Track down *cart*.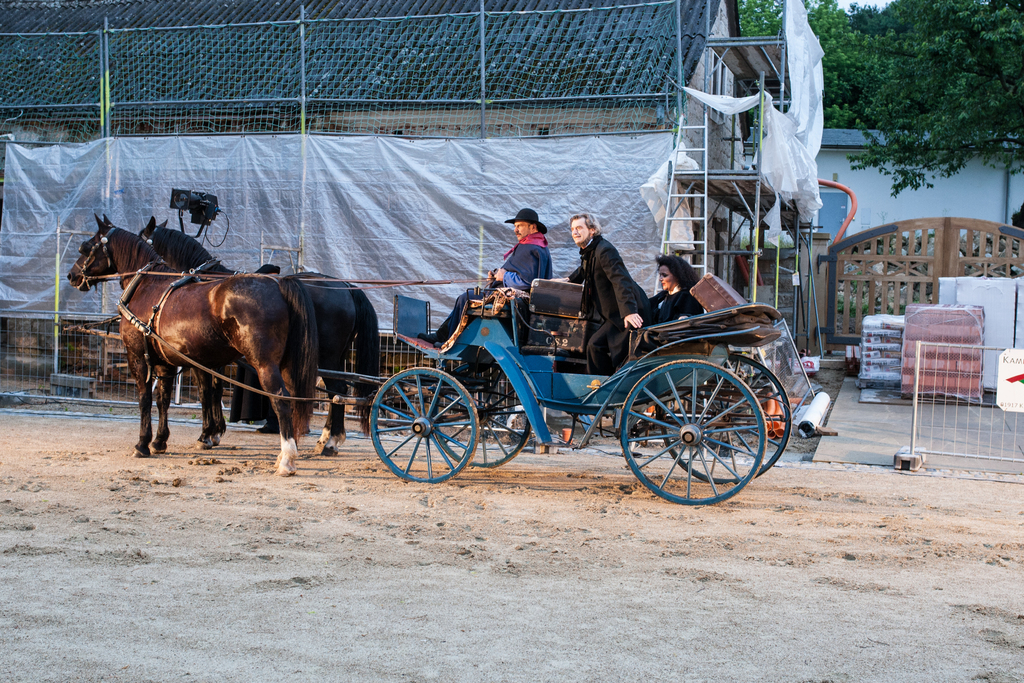
Tracked to <region>120, 273, 792, 504</region>.
